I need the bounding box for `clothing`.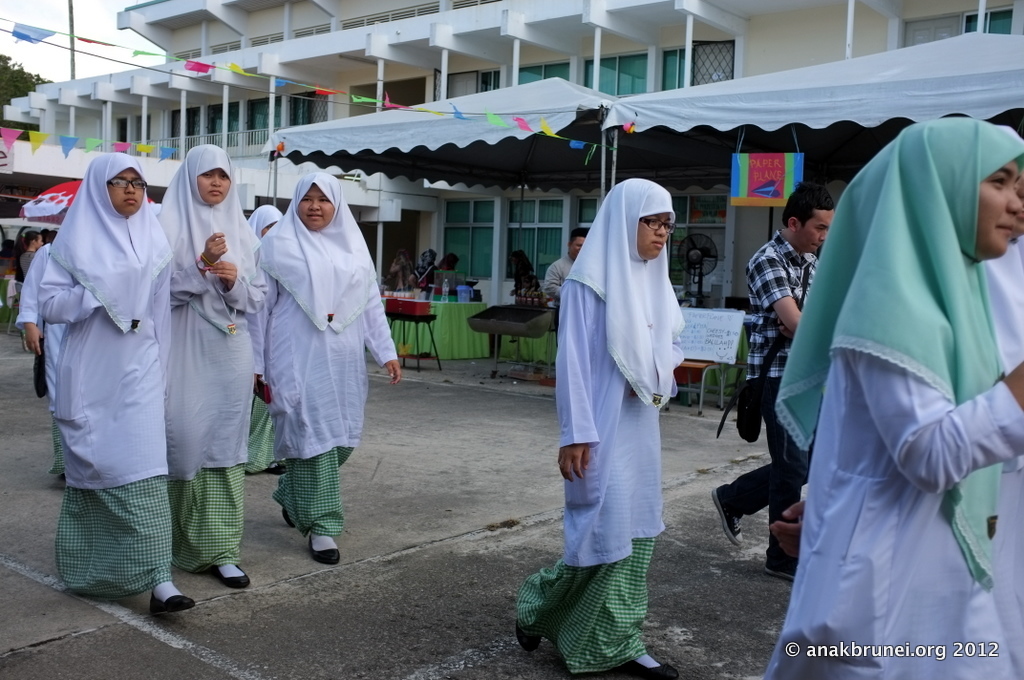
Here it is: [11,241,64,482].
